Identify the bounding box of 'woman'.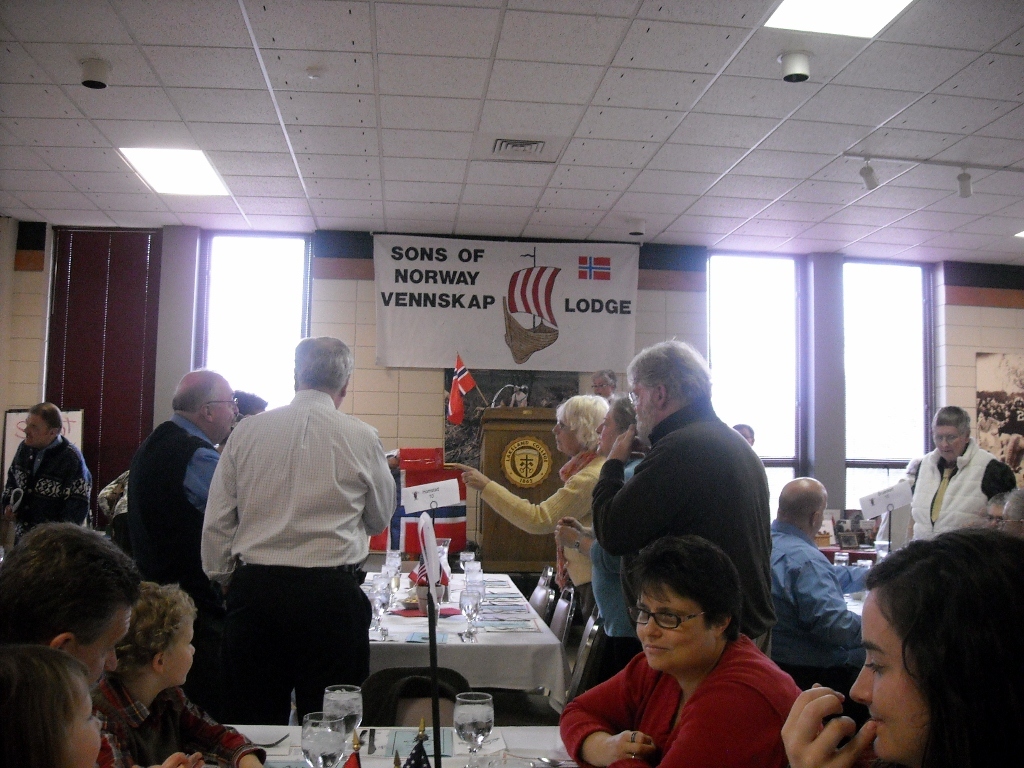
(556, 389, 654, 696).
